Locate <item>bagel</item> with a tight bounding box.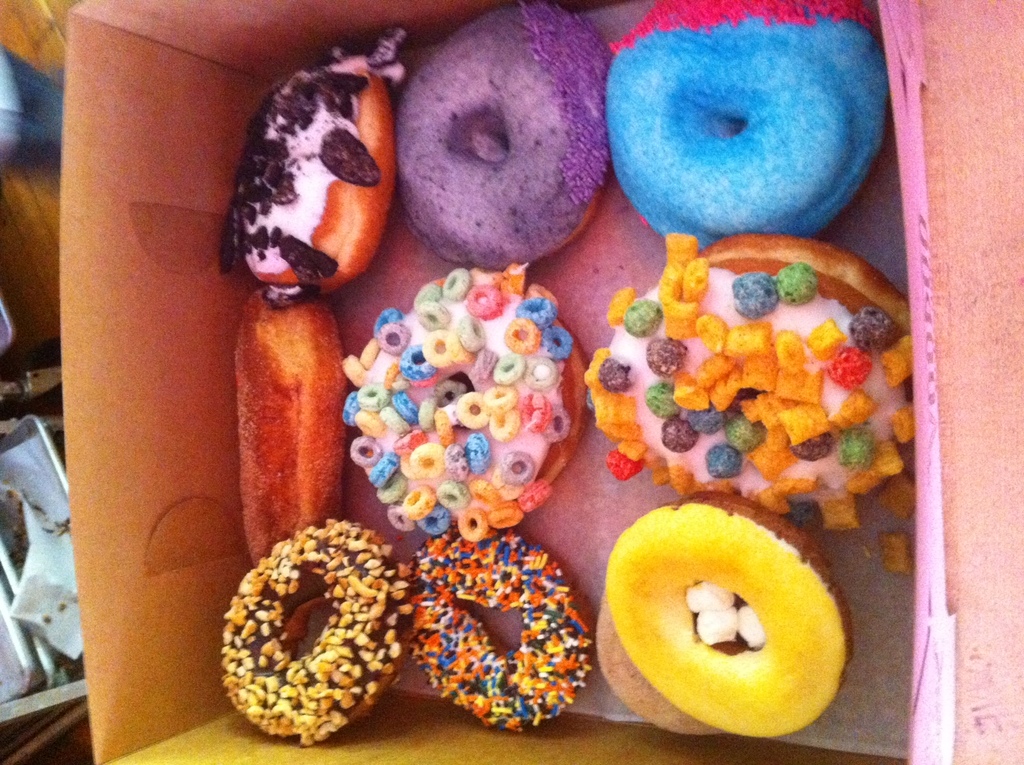
bbox(216, 519, 413, 745).
